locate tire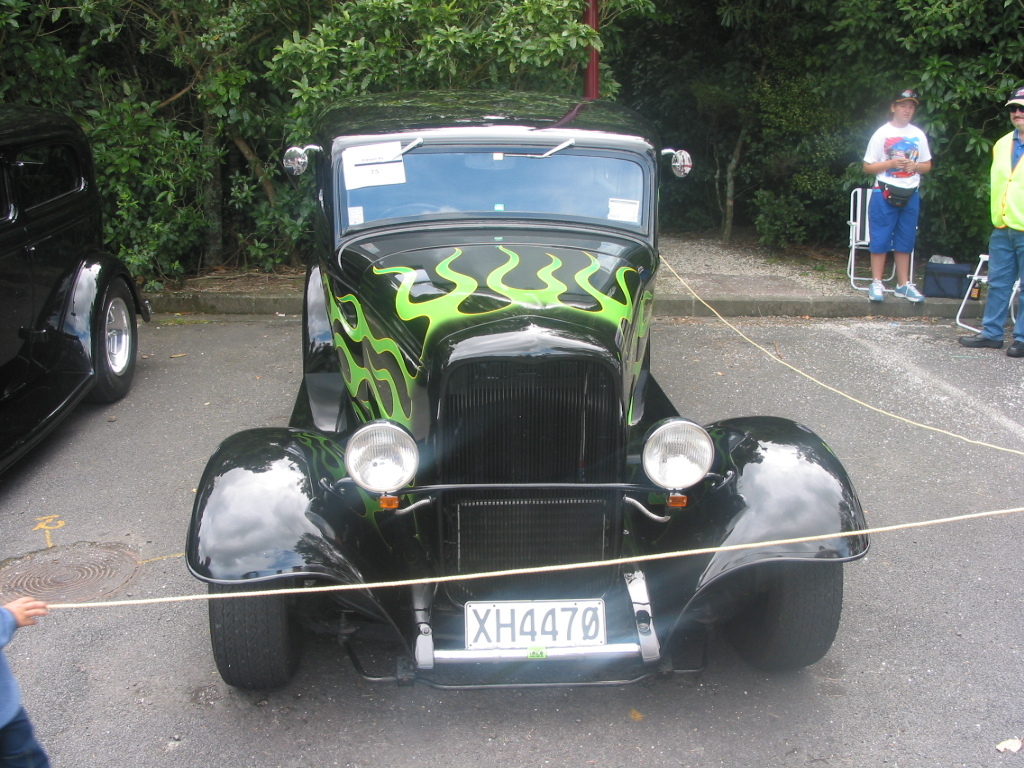
left=213, top=586, right=299, bottom=694
